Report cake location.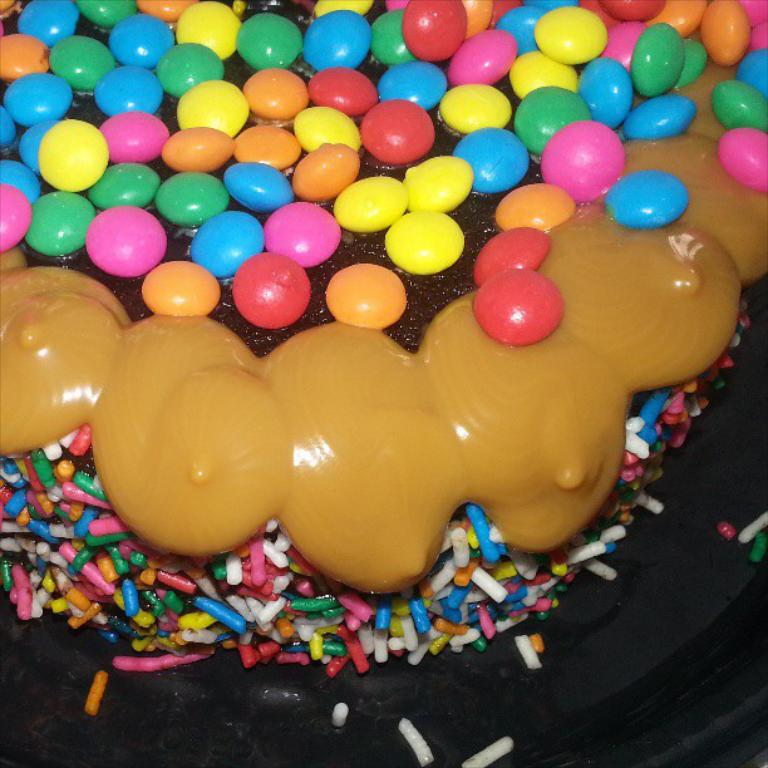
Report: Rect(0, 0, 767, 767).
